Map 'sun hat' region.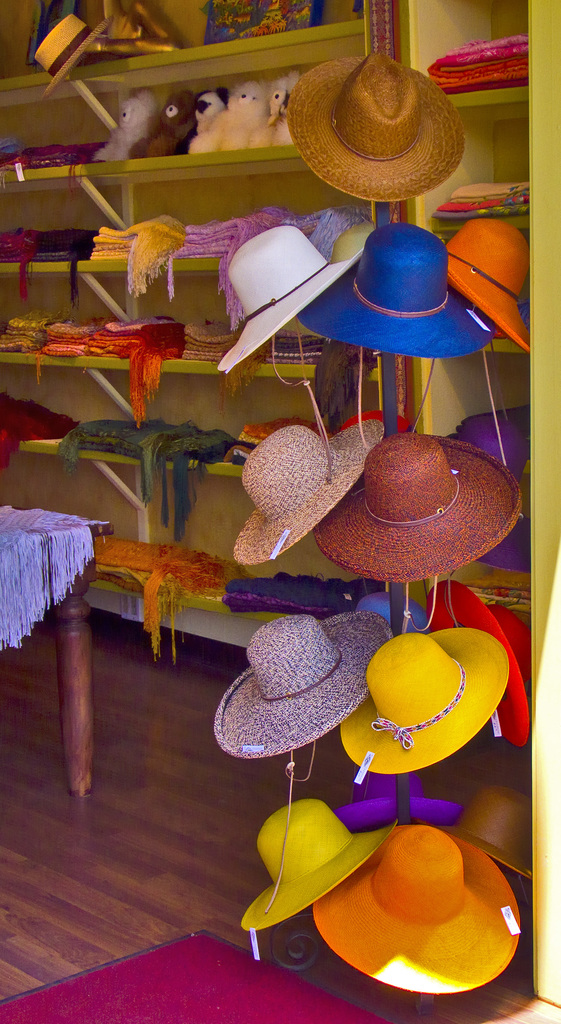
Mapped to pyautogui.locateOnScreen(427, 583, 535, 751).
